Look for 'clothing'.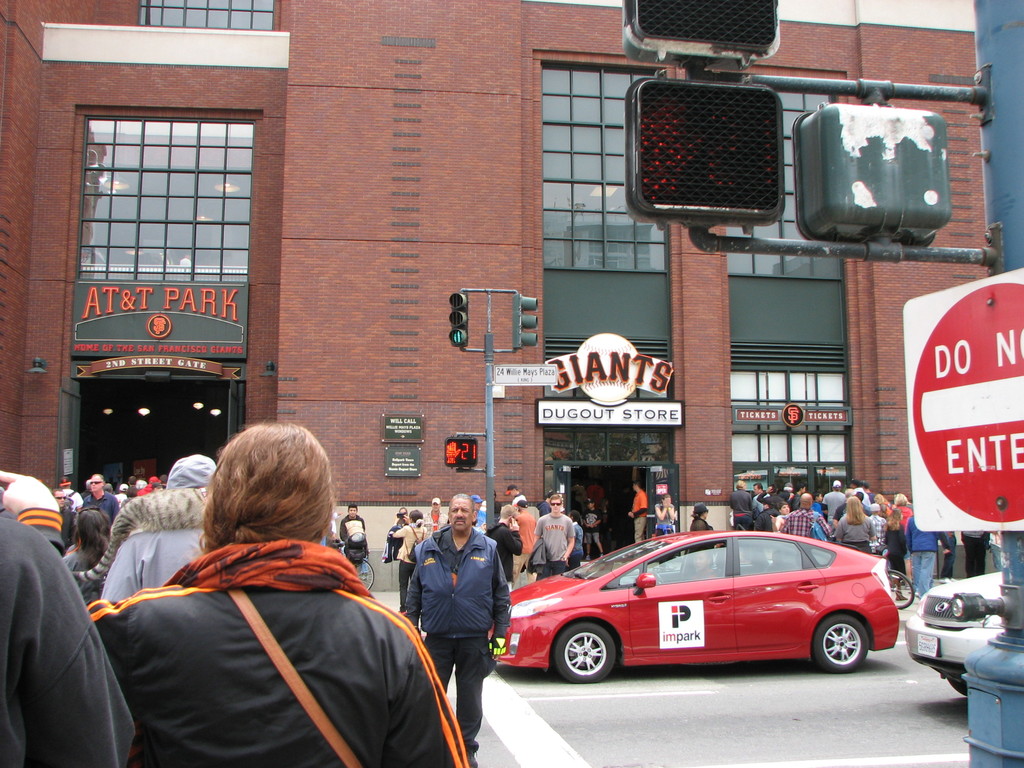
Found: box(61, 551, 104, 604).
